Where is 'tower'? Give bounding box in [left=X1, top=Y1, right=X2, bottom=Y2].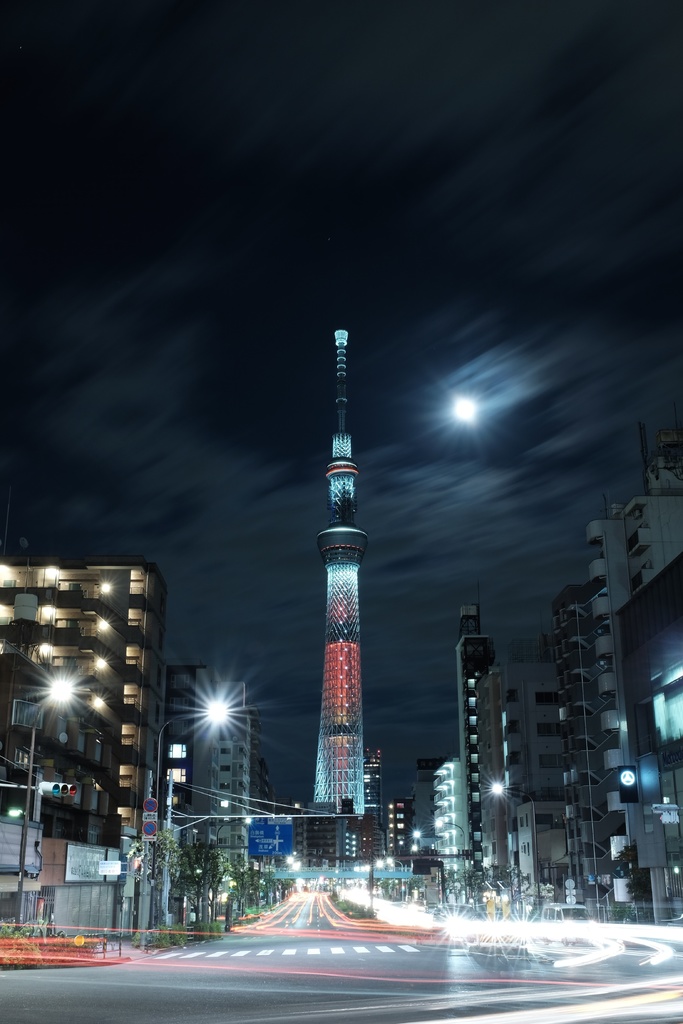
[left=554, top=570, right=626, bottom=899].
